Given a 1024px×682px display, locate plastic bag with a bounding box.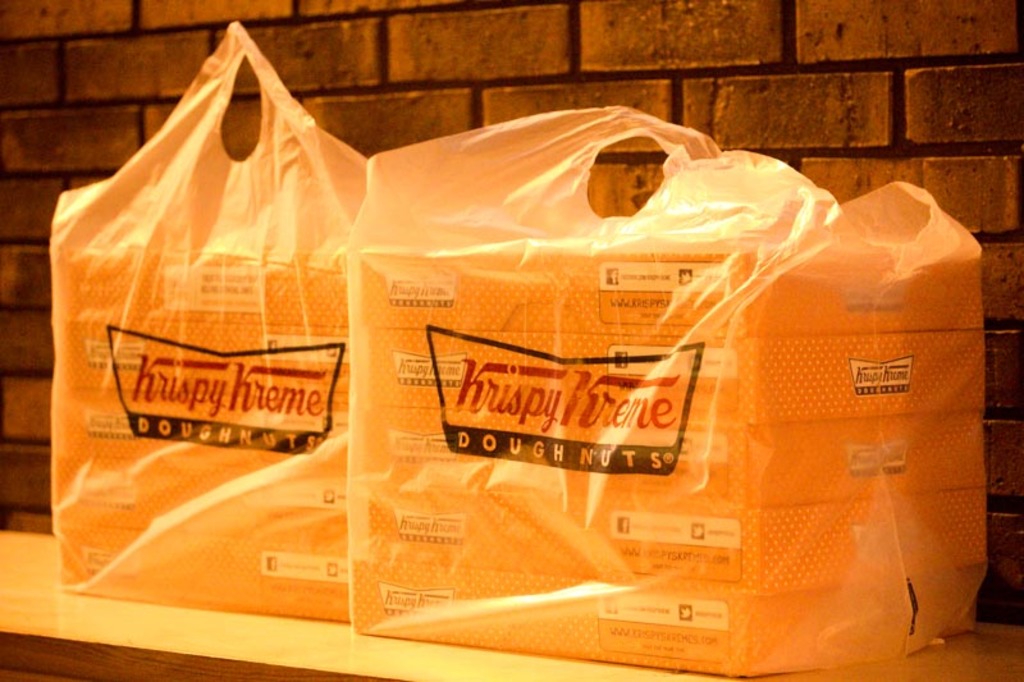
Located: left=340, top=99, right=988, bottom=679.
